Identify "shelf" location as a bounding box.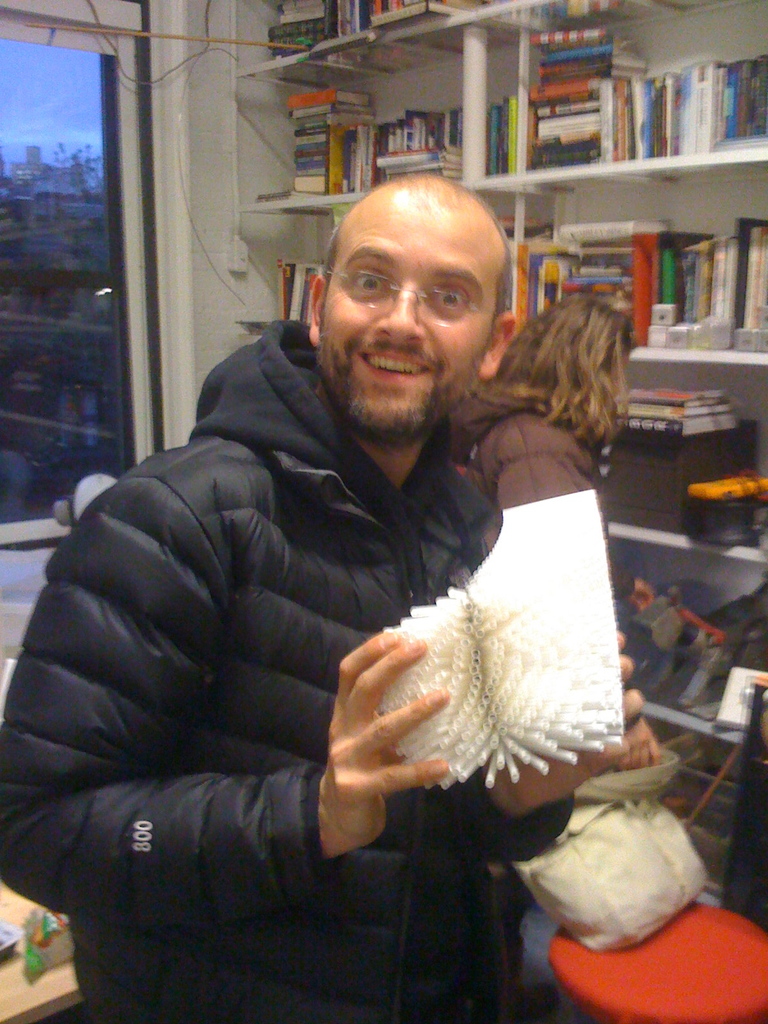
region(633, 360, 767, 528).
